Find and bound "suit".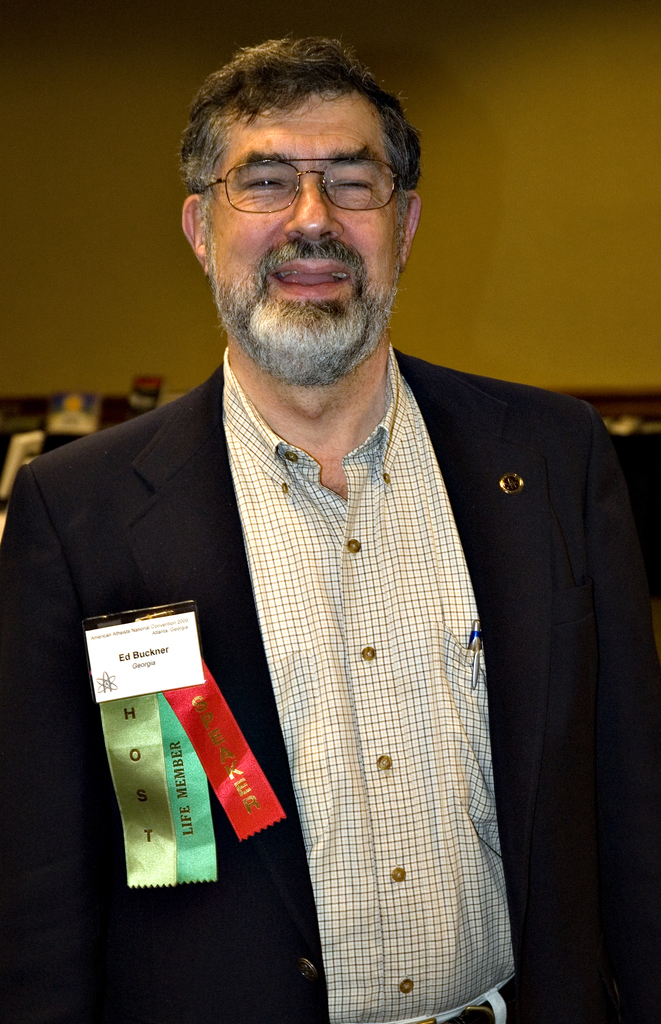
Bound: pyautogui.locateOnScreen(38, 214, 602, 1023).
